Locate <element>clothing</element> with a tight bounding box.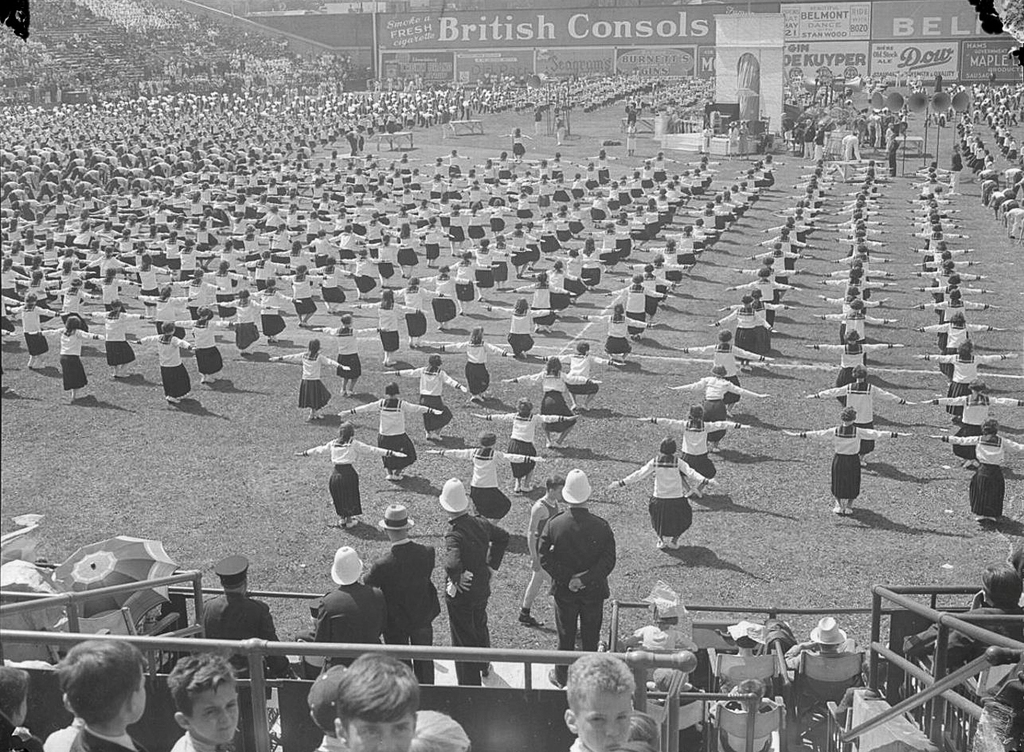
40:326:98:382.
